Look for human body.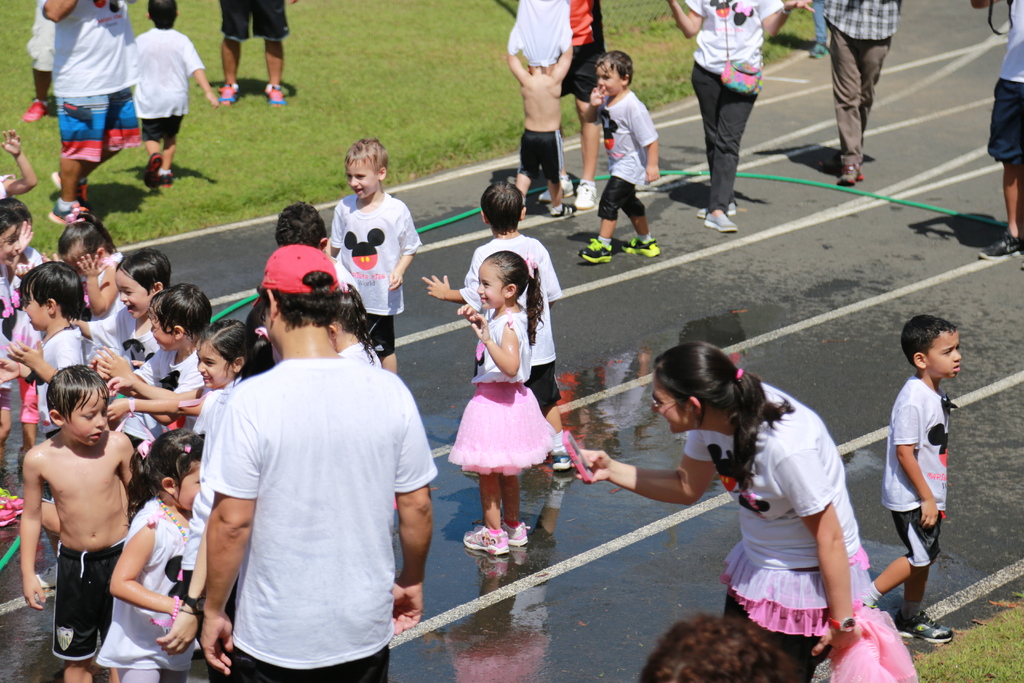
Found: detection(192, 244, 440, 682).
